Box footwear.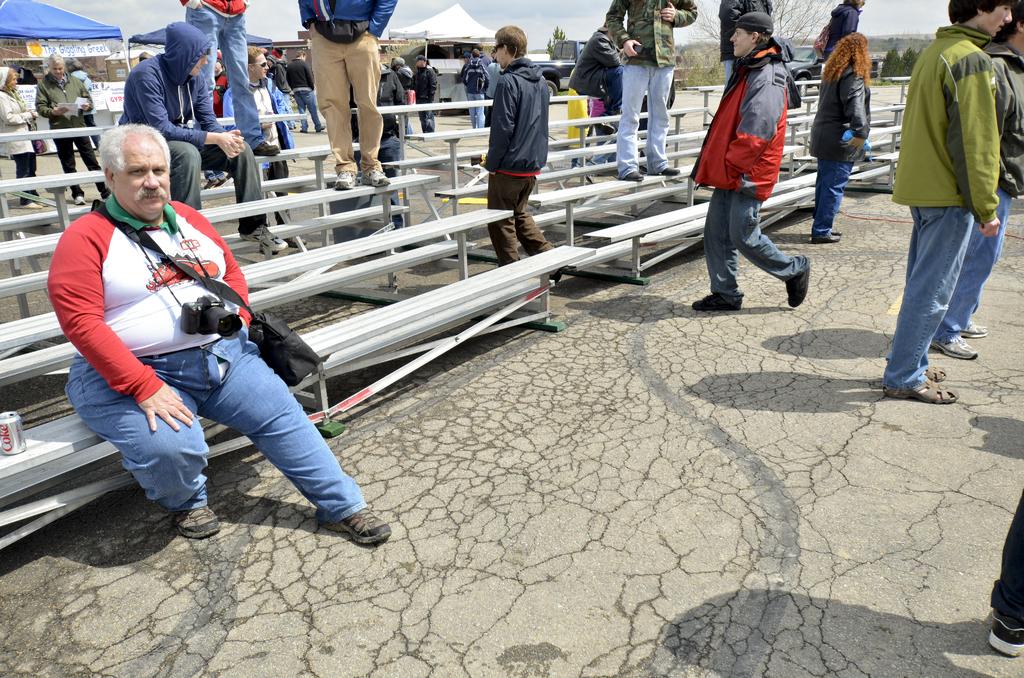
{"x1": 623, "y1": 160, "x2": 645, "y2": 184}.
